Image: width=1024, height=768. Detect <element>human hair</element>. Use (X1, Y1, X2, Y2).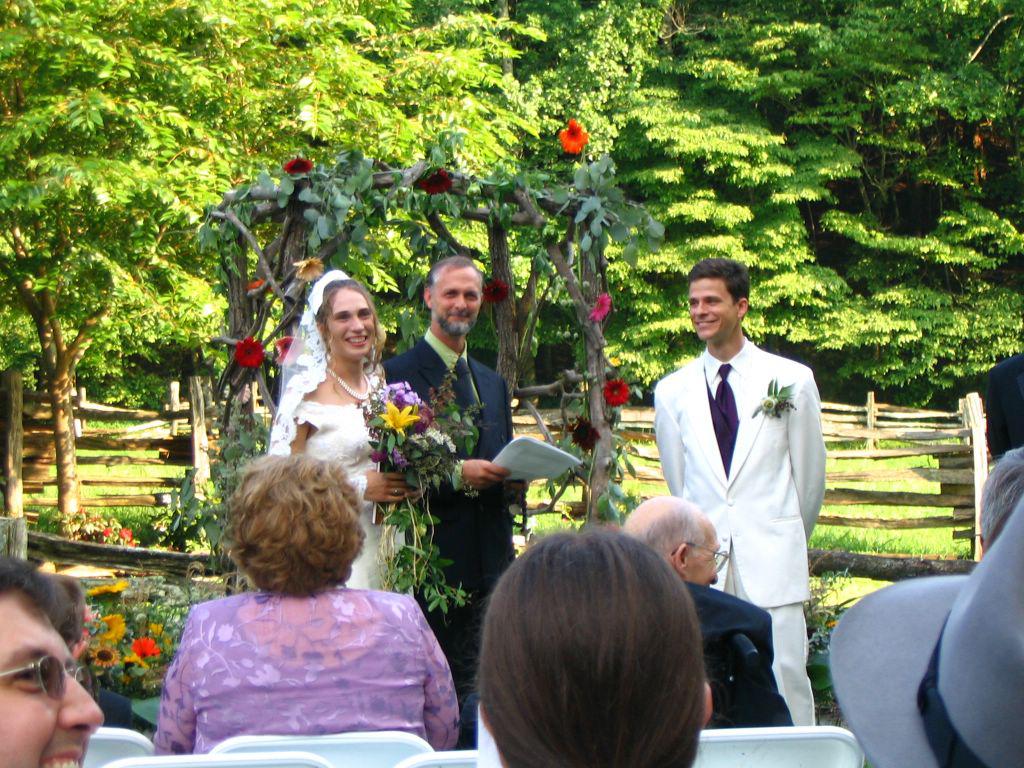
(226, 452, 366, 601).
